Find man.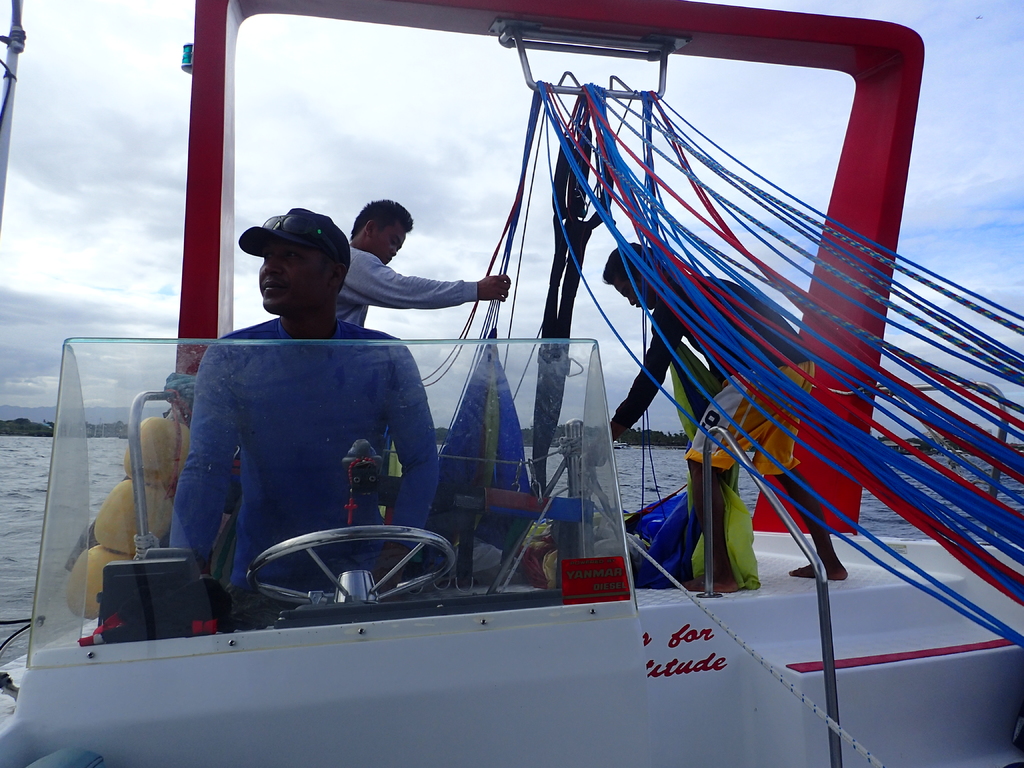
{"x1": 145, "y1": 214, "x2": 454, "y2": 603}.
